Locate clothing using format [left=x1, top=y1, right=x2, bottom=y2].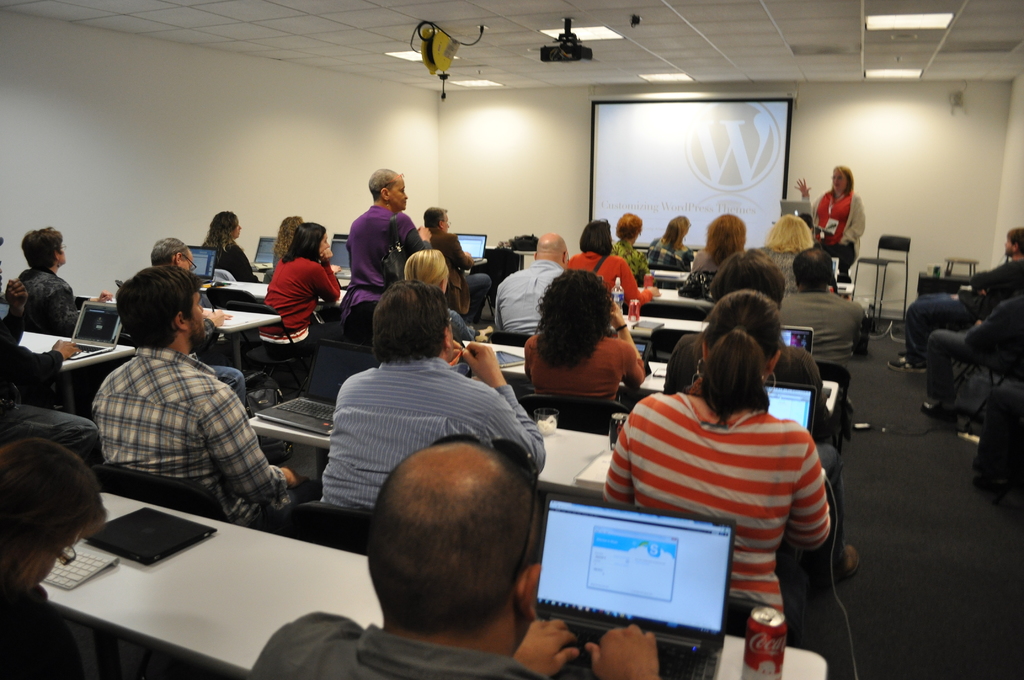
[left=428, top=229, right=490, bottom=328].
